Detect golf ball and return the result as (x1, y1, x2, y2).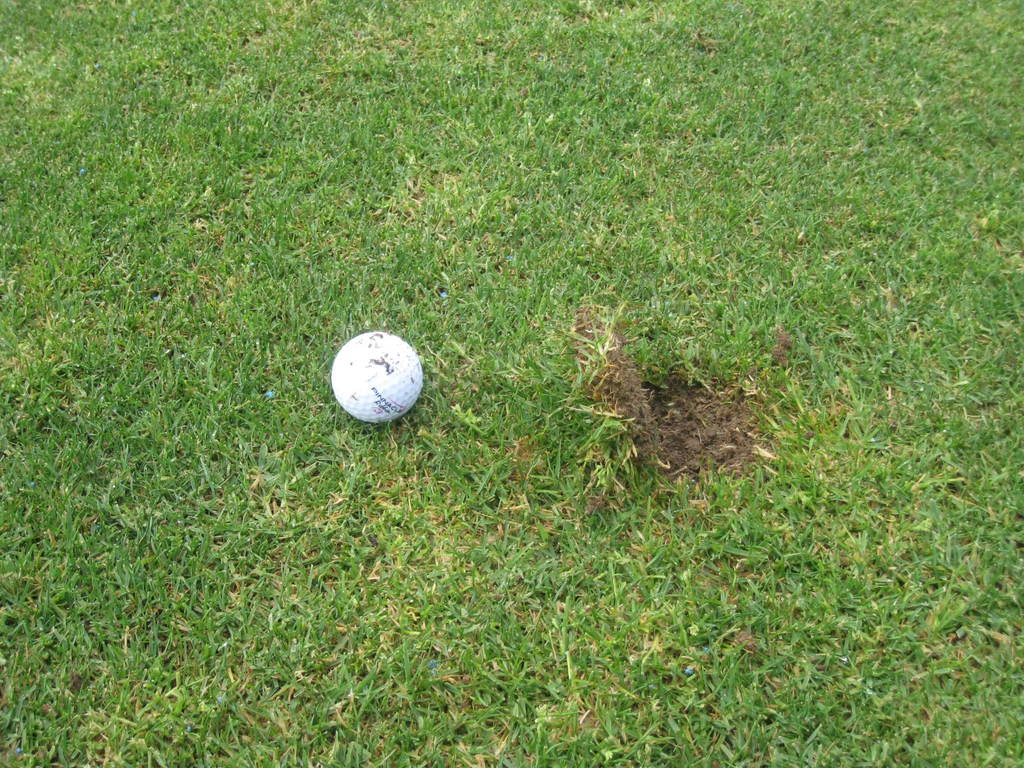
(321, 316, 430, 432).
